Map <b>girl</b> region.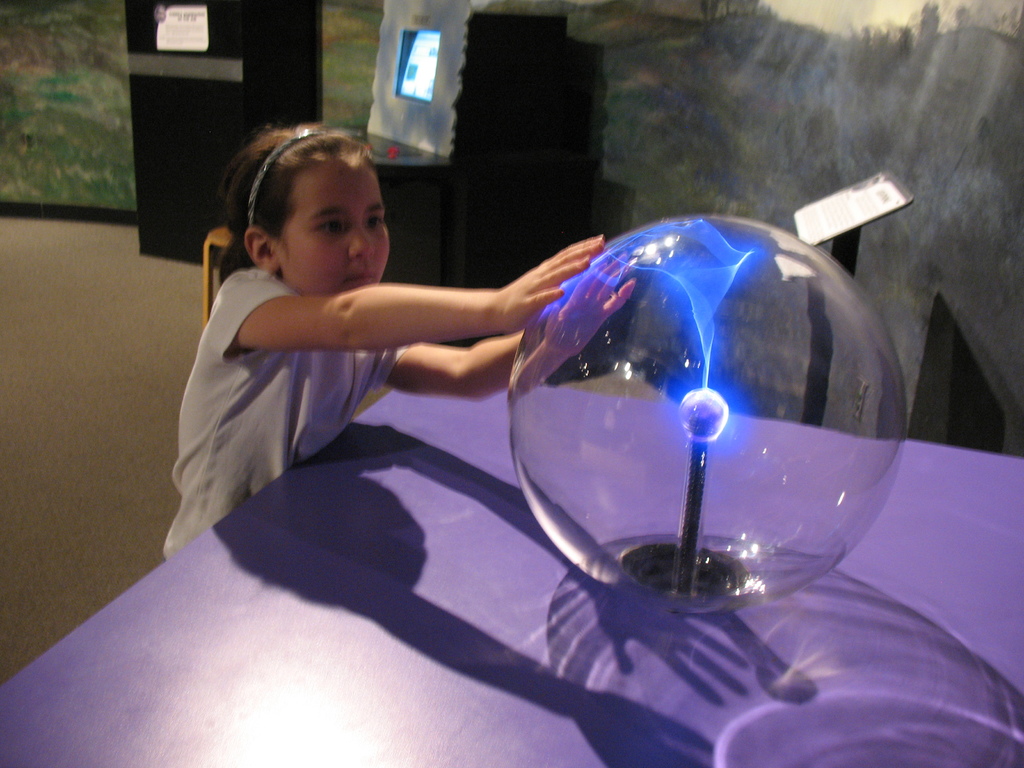
Mapped to rect(167, 116, 639, 560).
